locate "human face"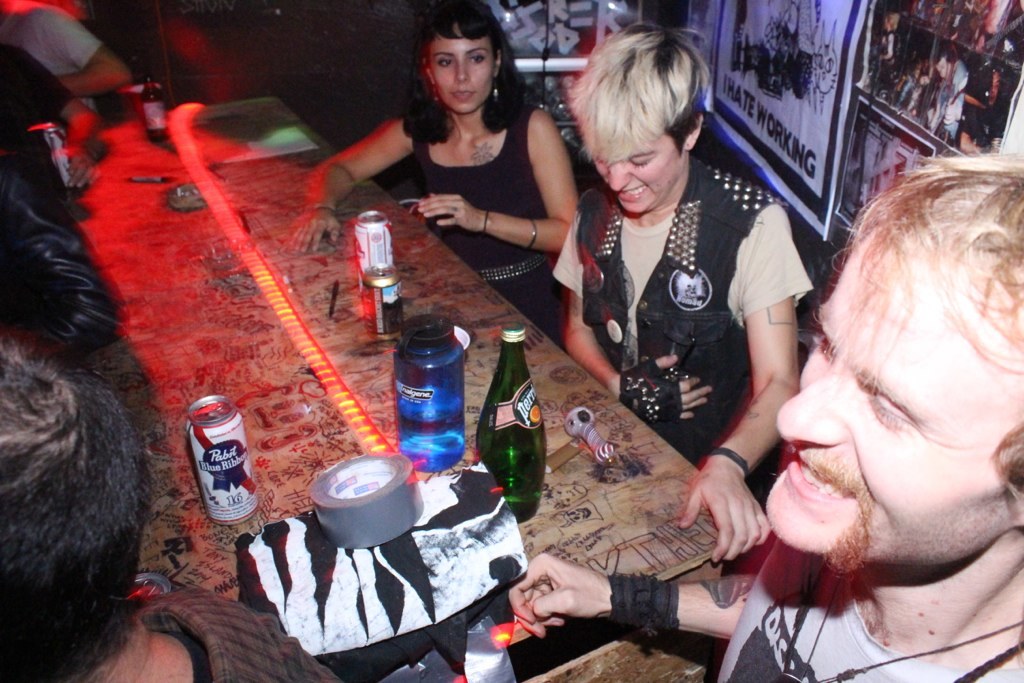
crop(764, 235, 1023, 565)
